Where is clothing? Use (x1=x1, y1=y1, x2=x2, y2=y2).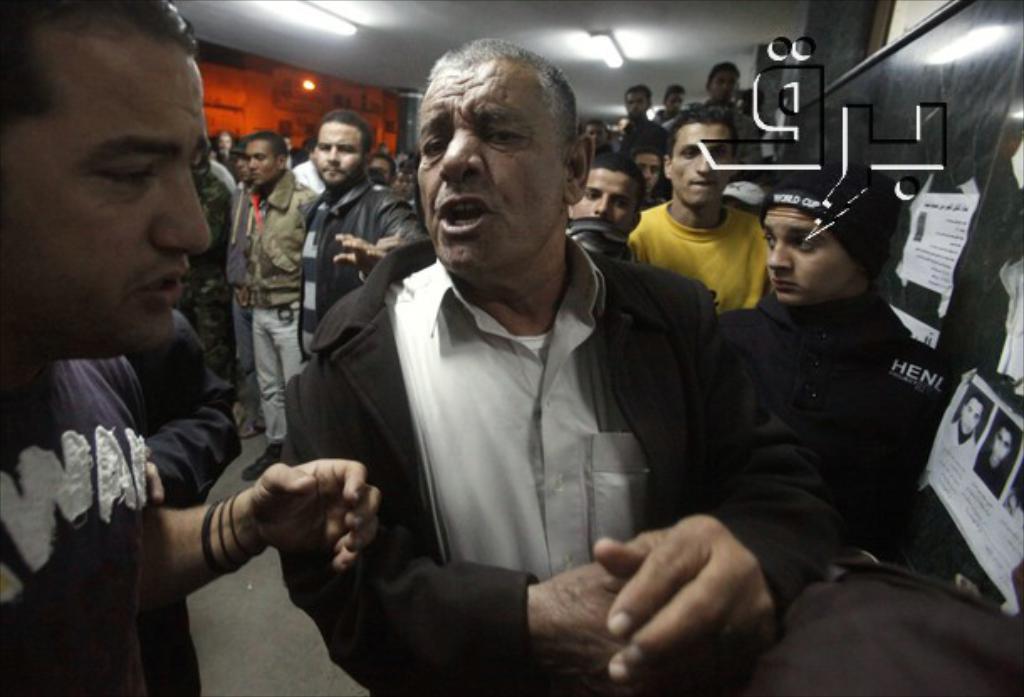
(x1=695, y1=89, x2=749, y2=144).
